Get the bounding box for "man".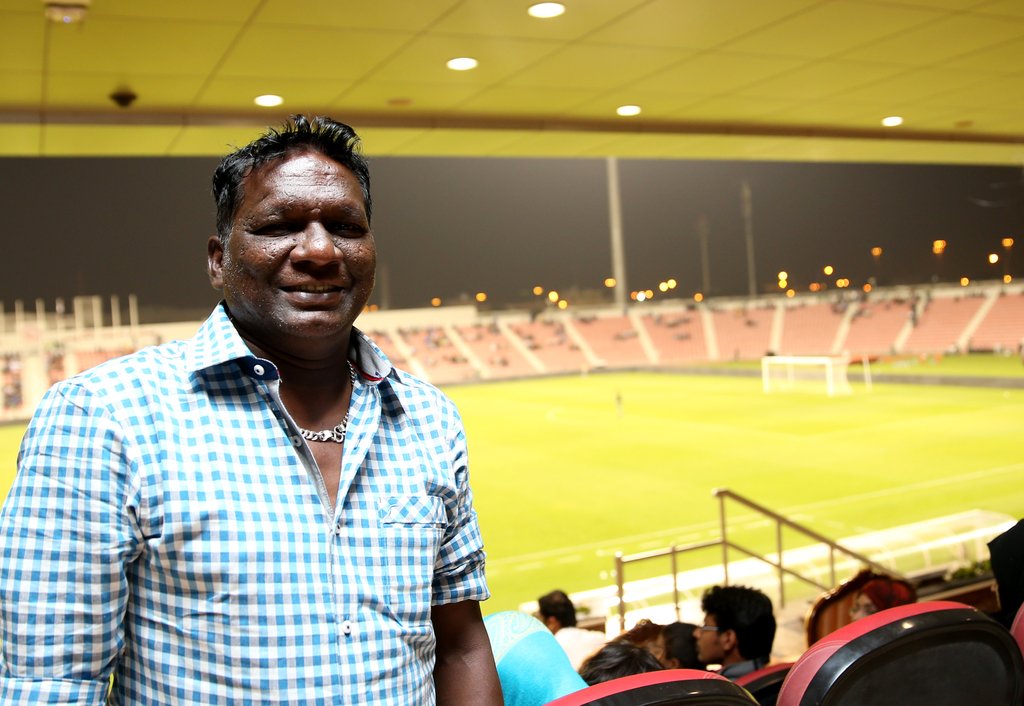
x1=690, y1=584, x2=778, y2=683.
